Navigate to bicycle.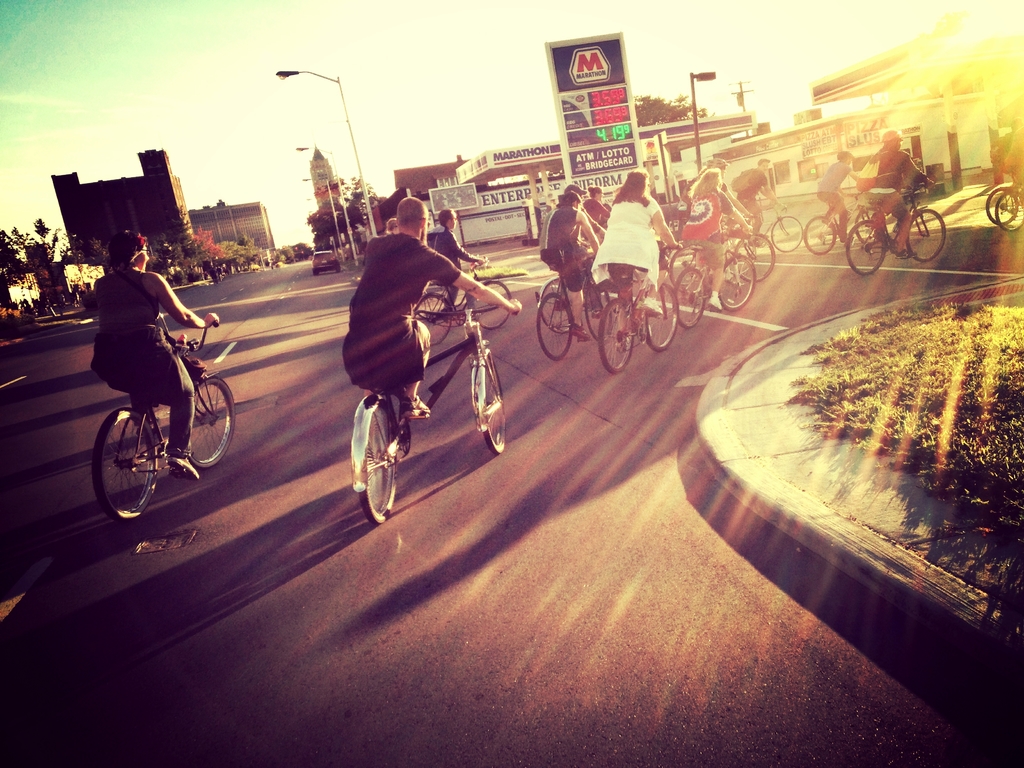
Navigation target: <region>70, 312, 241, 541</region>.
